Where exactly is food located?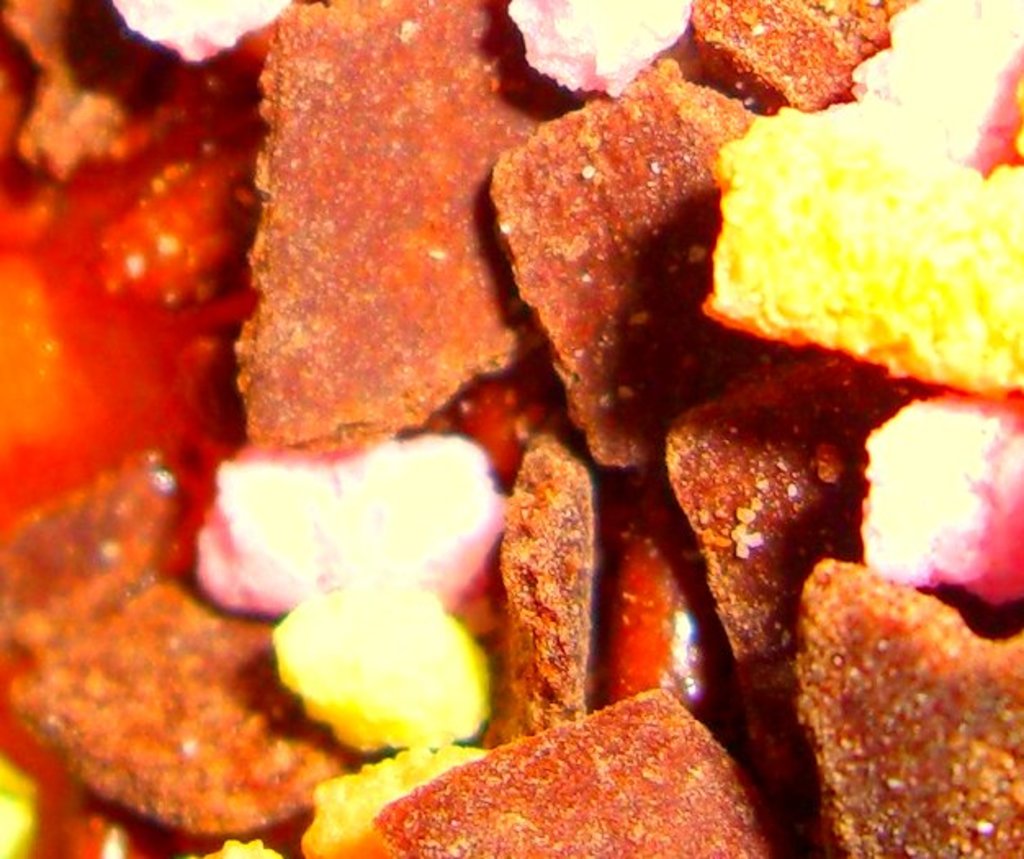
Its bounding box is l=0, t=0, r=1022, b=857.
